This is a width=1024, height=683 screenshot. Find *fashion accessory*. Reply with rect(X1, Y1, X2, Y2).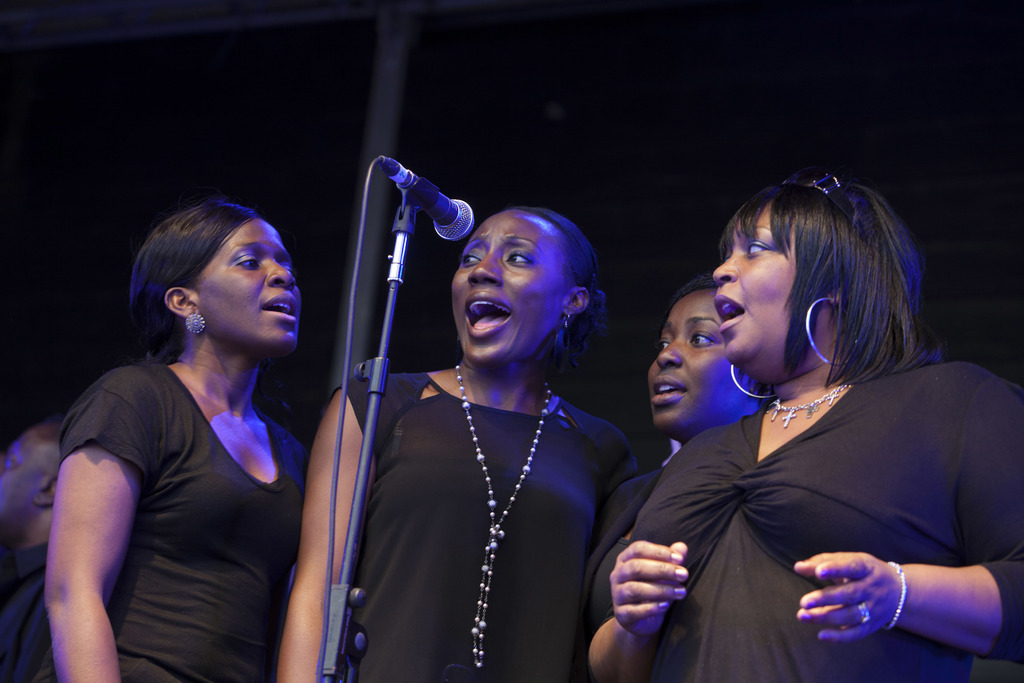
rect(455, 364, 551, 671).
